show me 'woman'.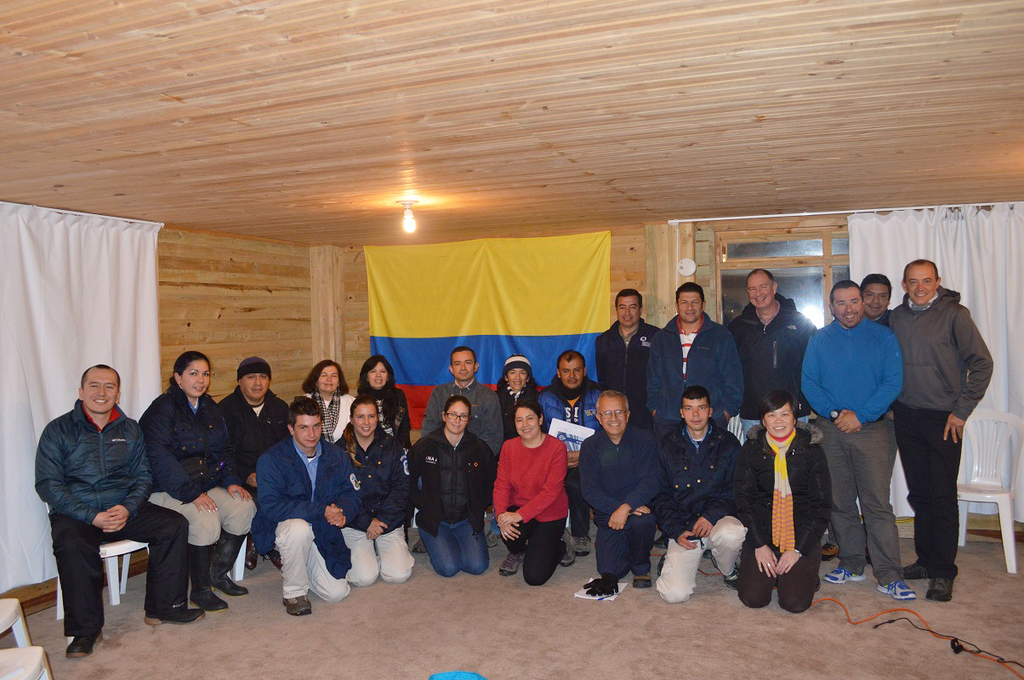
'woman' is here: box=[306, 360, 361, 441].
